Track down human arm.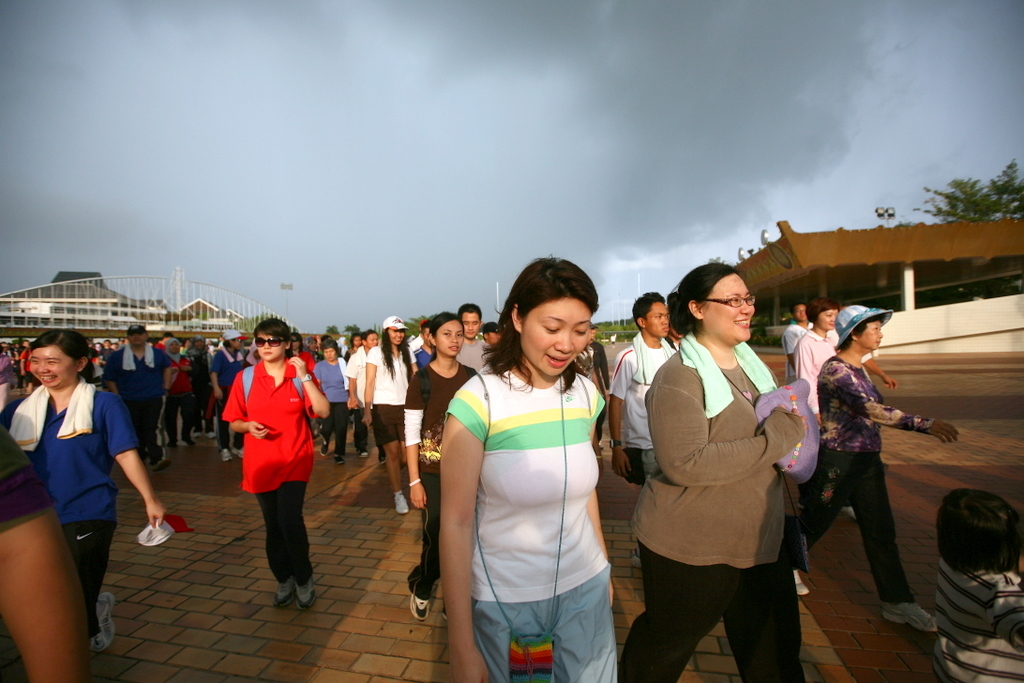
Tracked to 986 582 1023 650.
